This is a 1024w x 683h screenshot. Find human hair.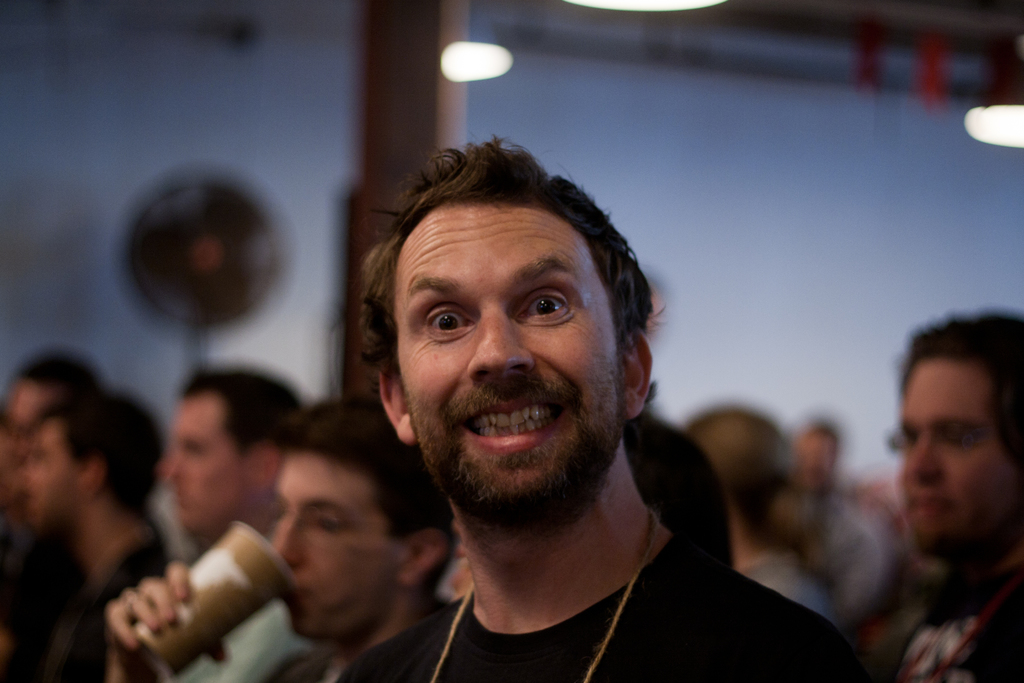
Bounding box: crop(902, 304, 1023, 468).
